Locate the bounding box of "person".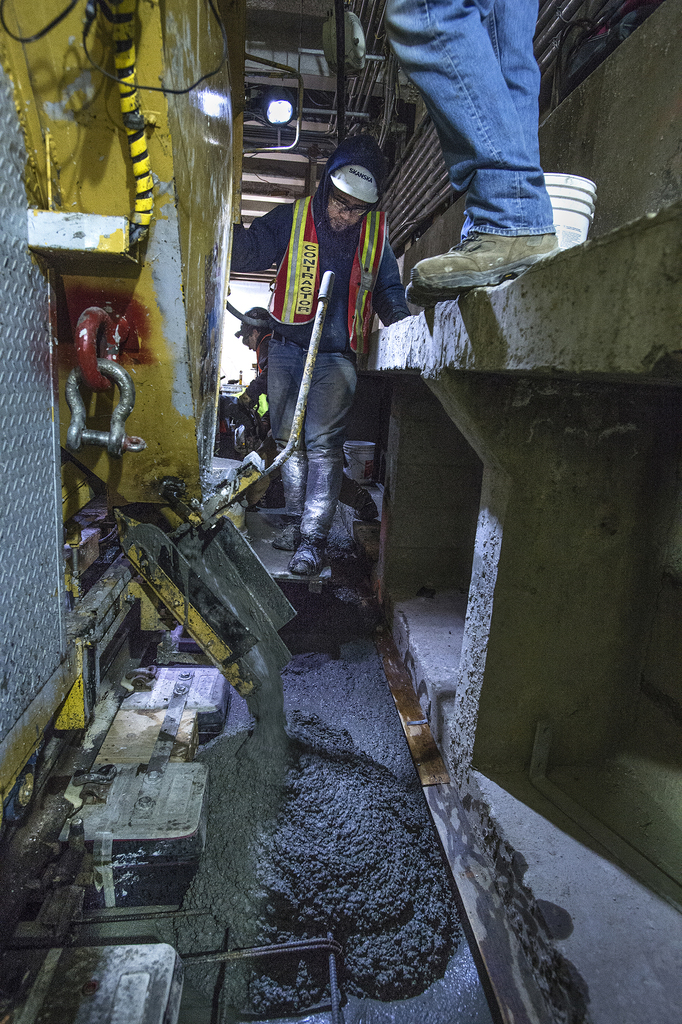
Bounding box: [x1=232, y1=299, x2=383, y2=548].
